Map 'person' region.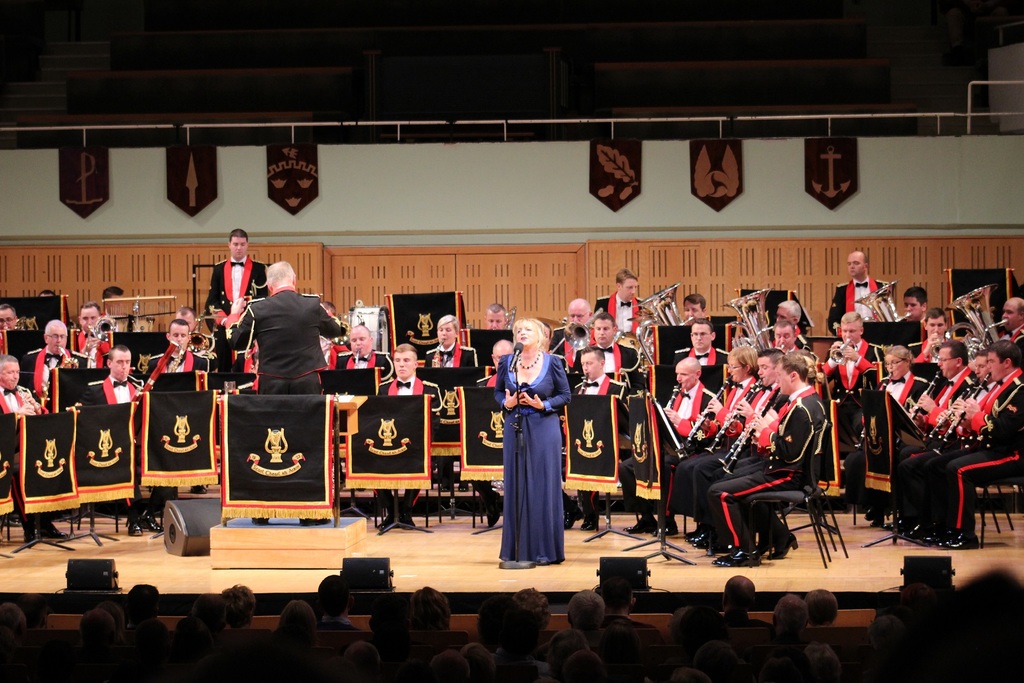
Mapped to rect(150, 320, 210, 495).
